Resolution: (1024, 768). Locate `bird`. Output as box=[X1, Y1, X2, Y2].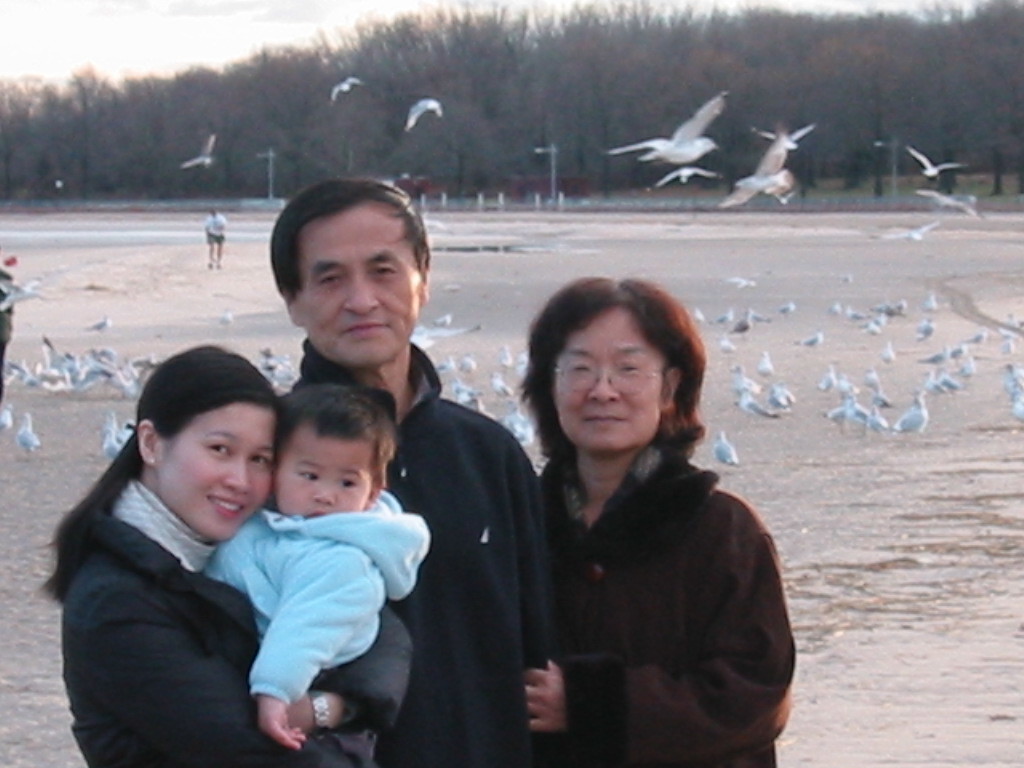
box=[326, 74, 360, 116].
